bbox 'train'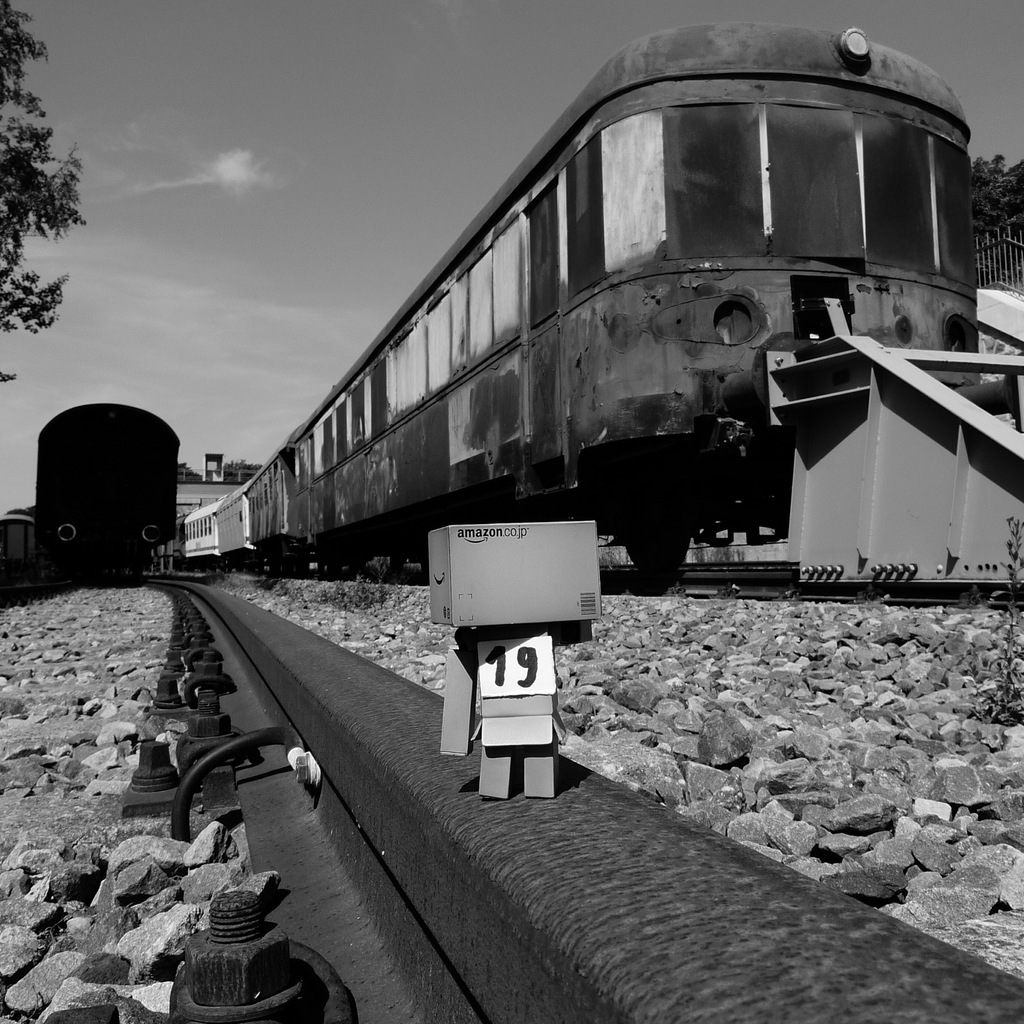
[37, 403, 182, 579]
